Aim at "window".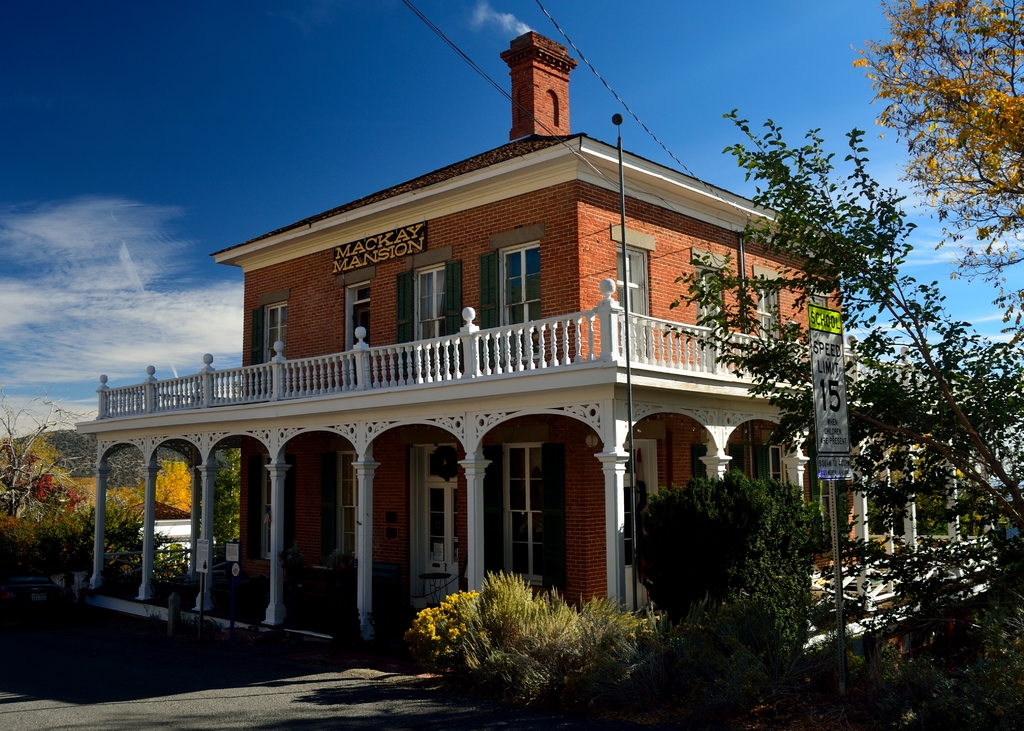
Aimed at l=349, t=284, r=372, b=352.
